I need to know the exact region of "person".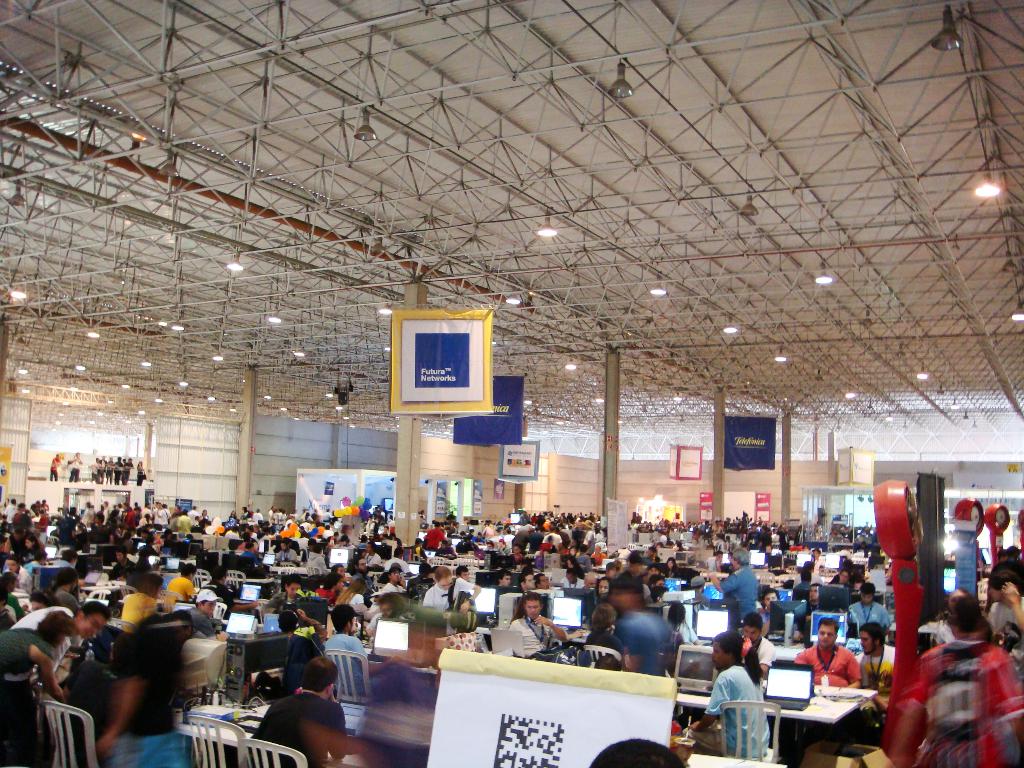
Region: box=[710, 549, 760, 623].
